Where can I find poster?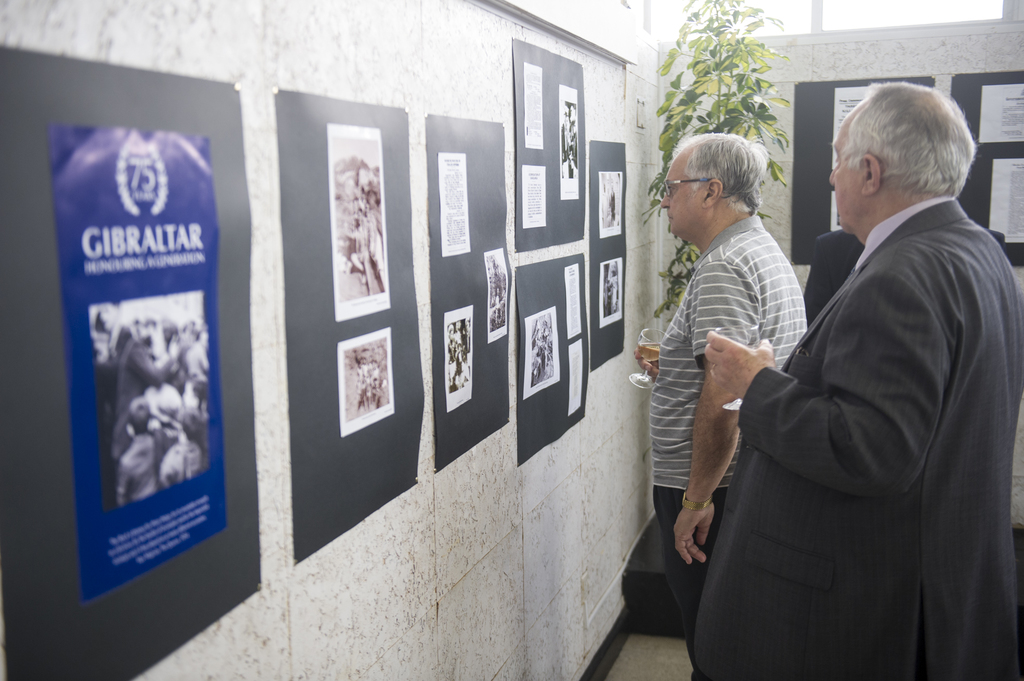
You can find it at (x1=557, y1=88, x2=582, y2=198).
